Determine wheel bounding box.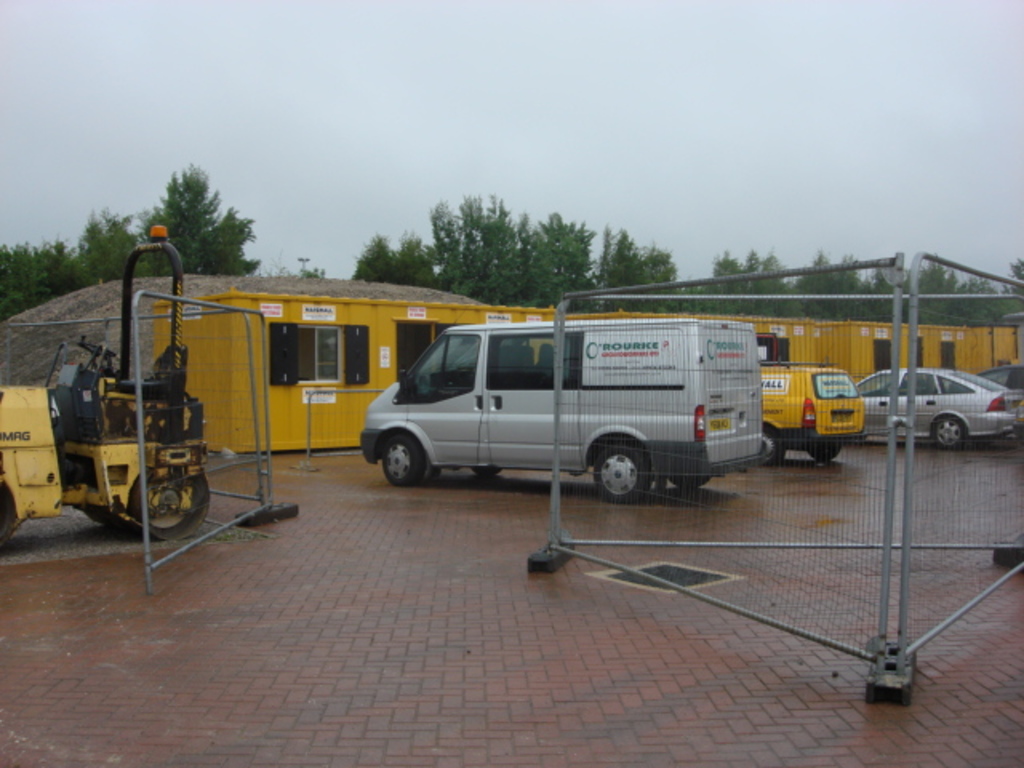
Determined: [85, 470, 210, 541].
